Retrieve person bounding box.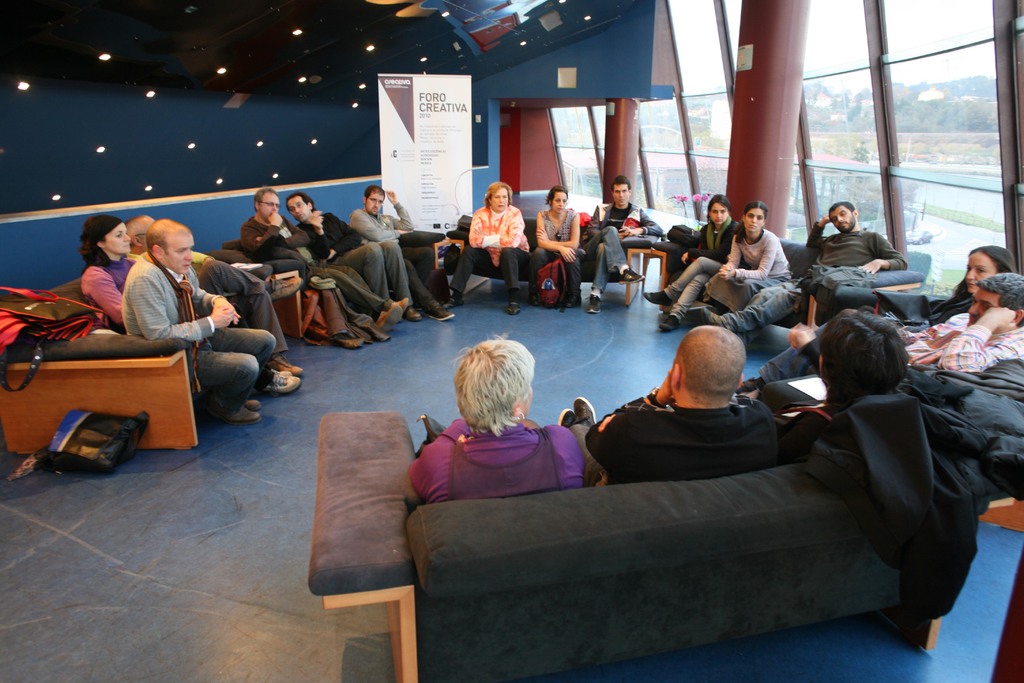
Bounding box: box=[441, 182, 531, 317].
